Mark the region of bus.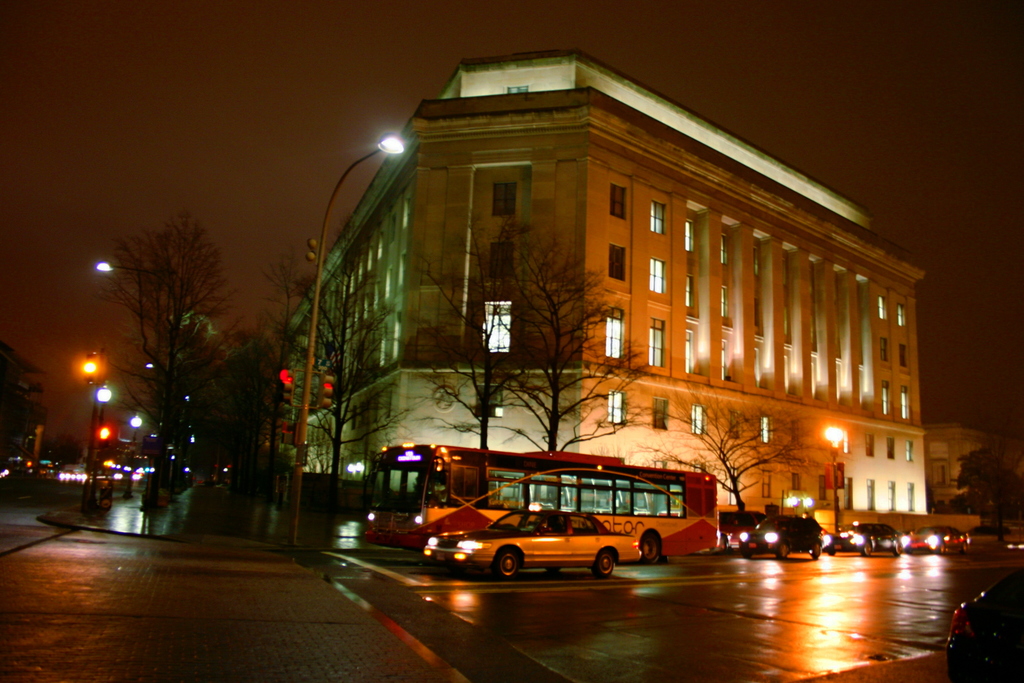
Region: <region>419, 452, 723, 558</region>.
